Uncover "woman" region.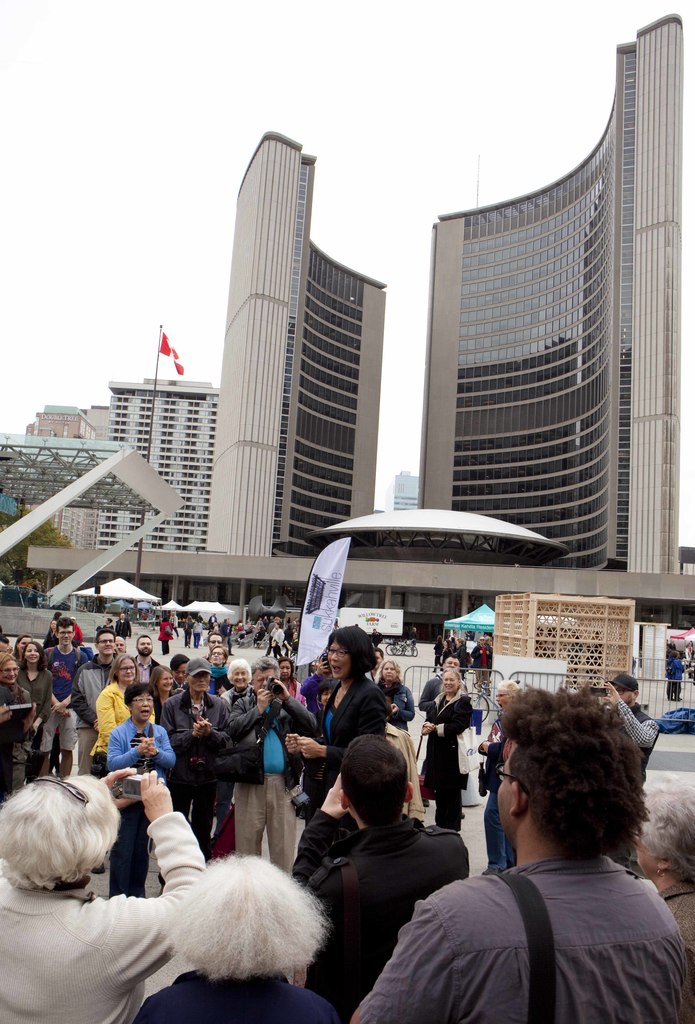
Uncovered: 207 646 234 699.
